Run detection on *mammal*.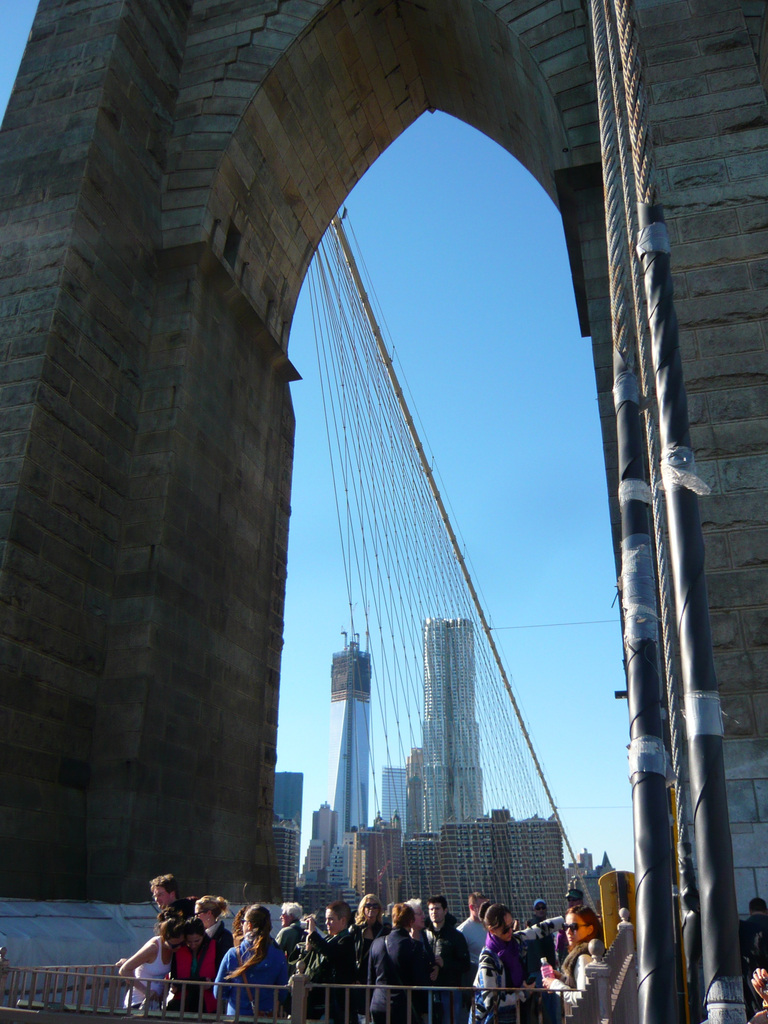
Result: Rect(522, 898, 557, 968).
